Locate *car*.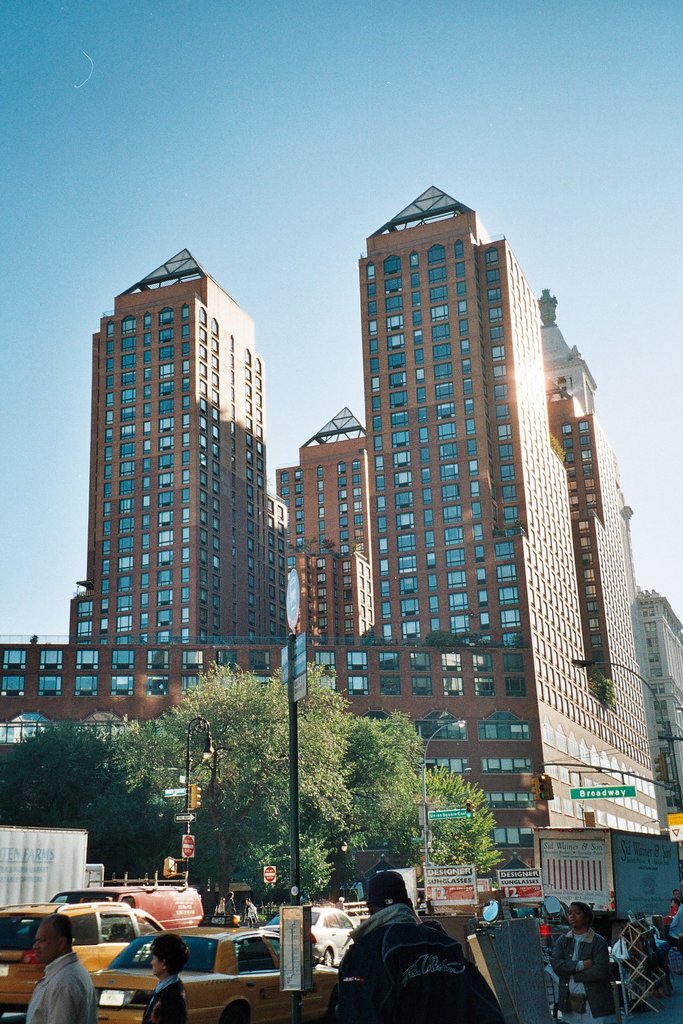
Bounding box: select_region(89, 923, 336, 1023).
